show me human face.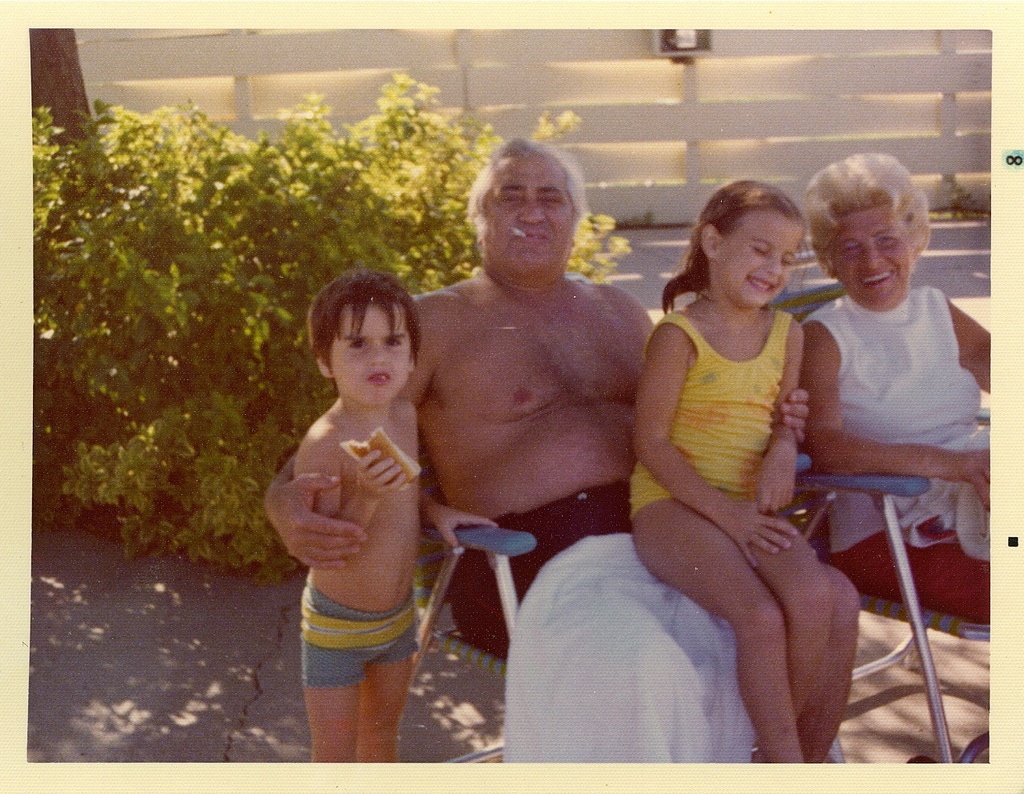
human face is here: bbox=(832, 204, 910, 301).
